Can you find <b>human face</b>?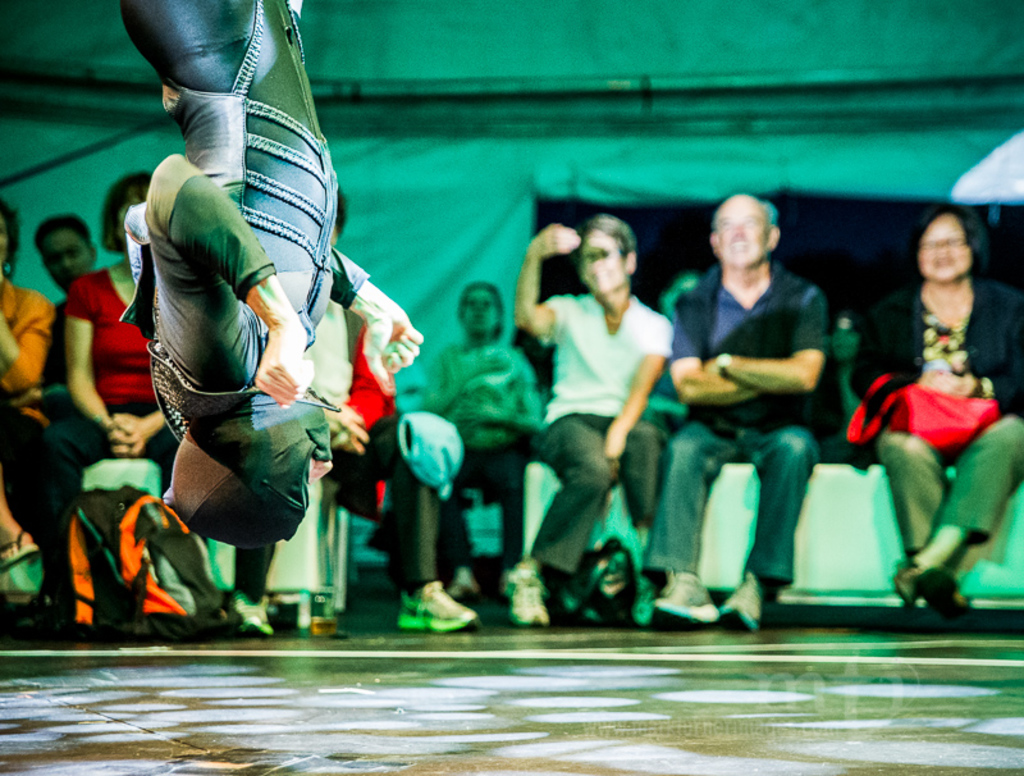
Yes, bounding box: 36,228,92,284.
